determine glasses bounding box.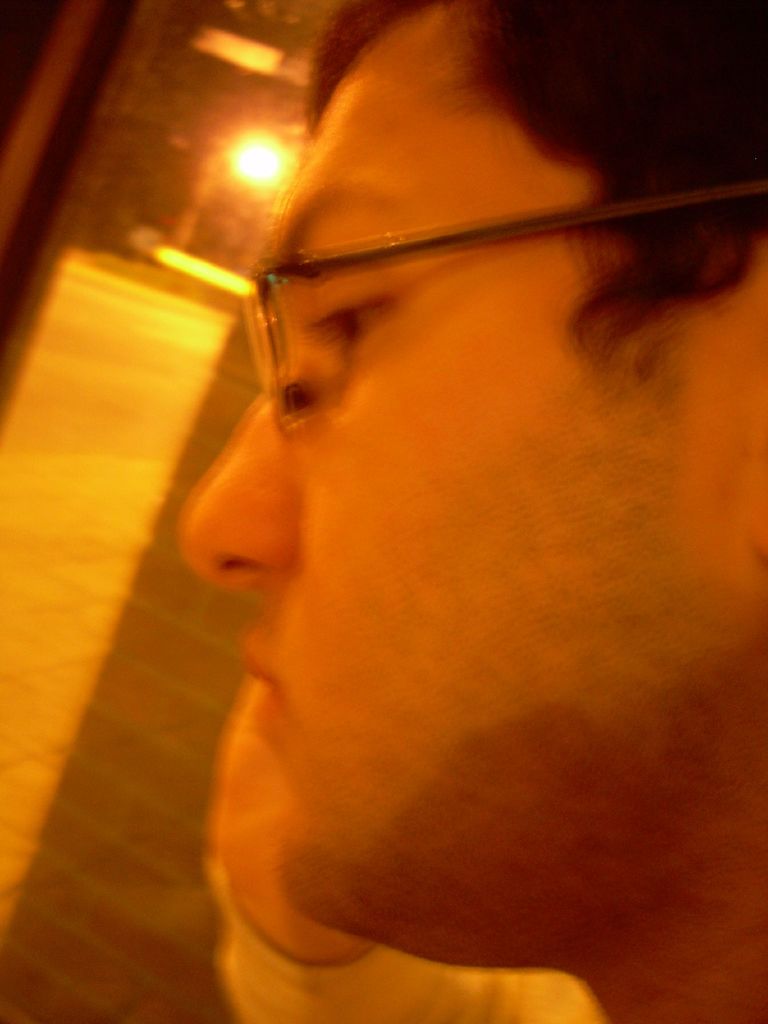
Determined: bbox=[233, 184, 767, 430].
